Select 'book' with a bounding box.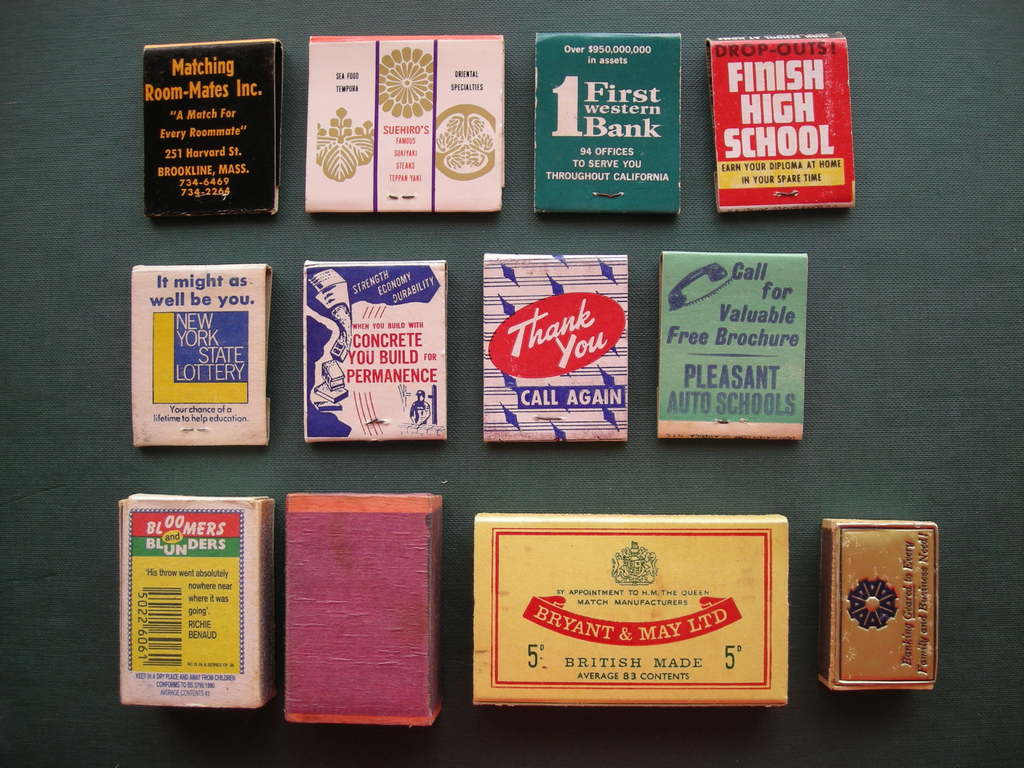
locate(483, 254, 625, 444).
